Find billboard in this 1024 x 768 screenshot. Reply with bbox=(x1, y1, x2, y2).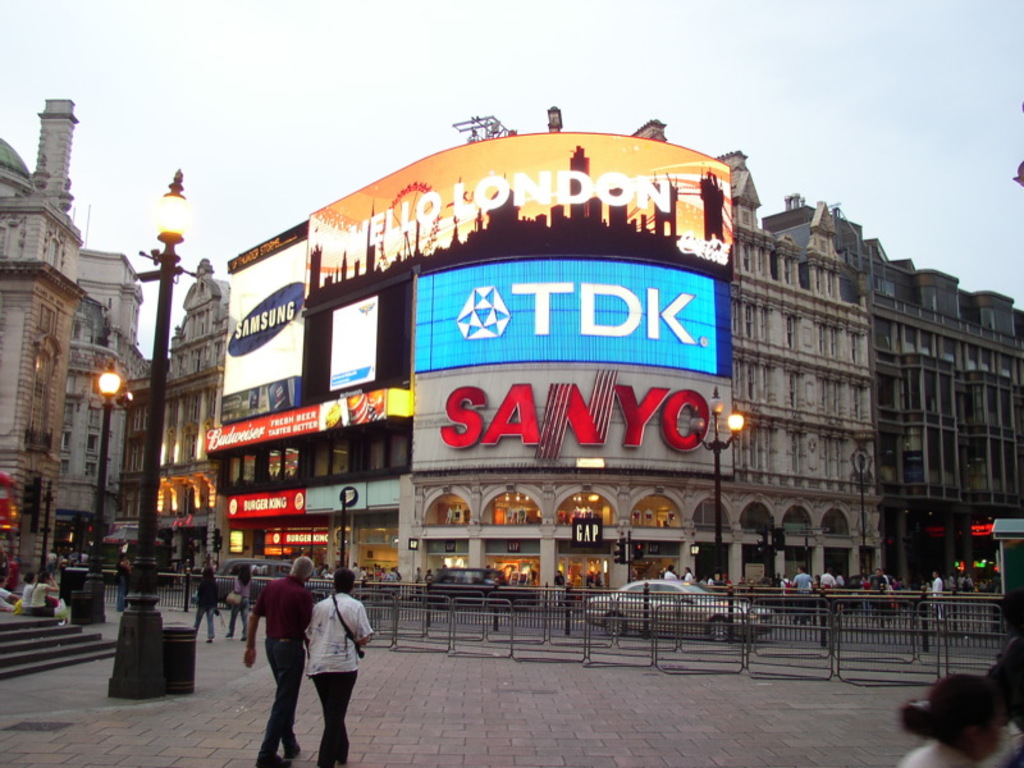
bbox=(416, 280, 731, 378).
